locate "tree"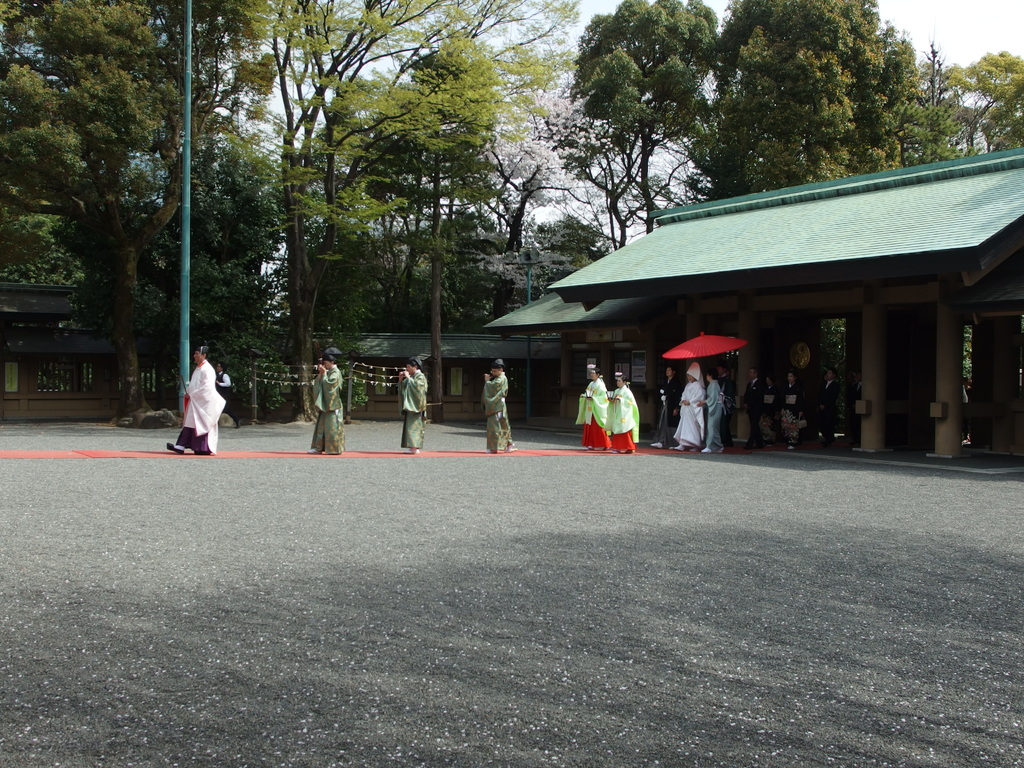
region(940, 48, 1023, 150)
